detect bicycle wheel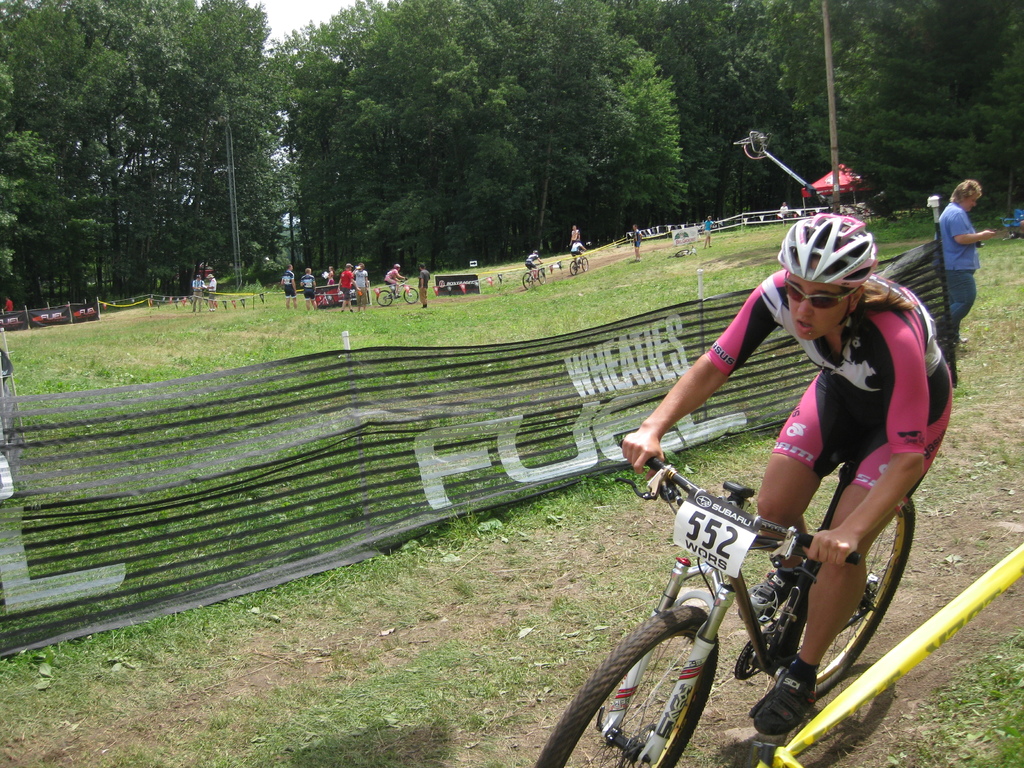
select_region(586, 627, 735, 766)
